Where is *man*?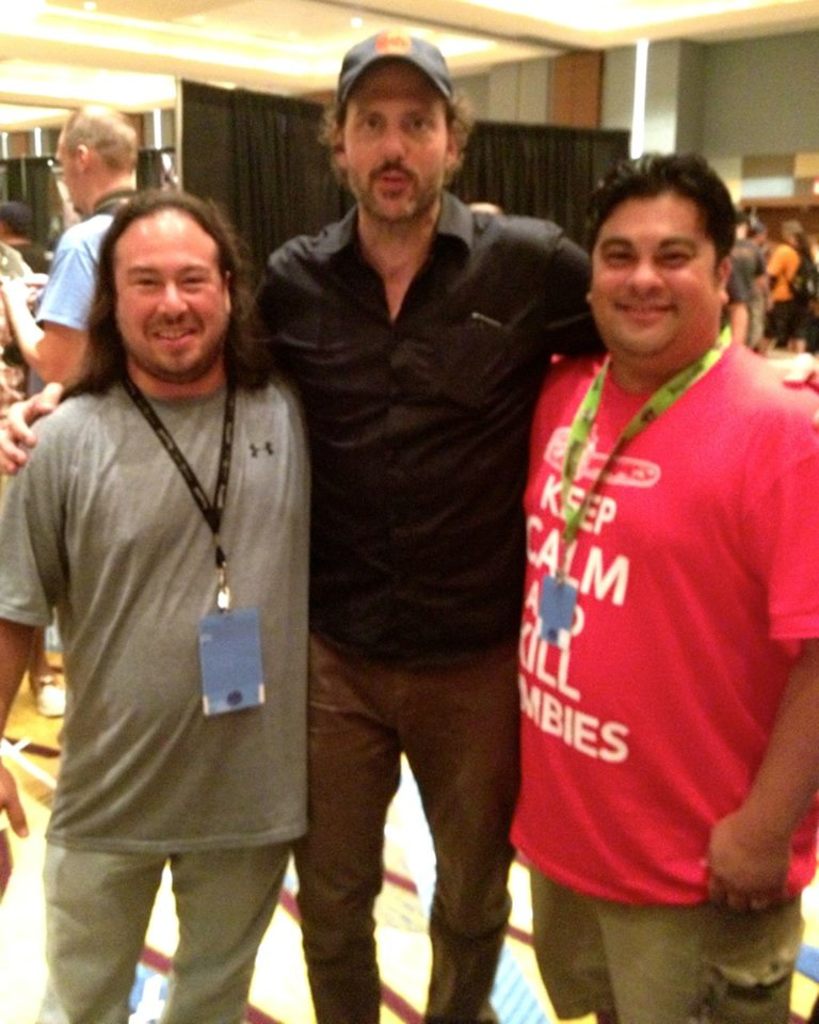
Rect(0, 188, 317, 1023).
